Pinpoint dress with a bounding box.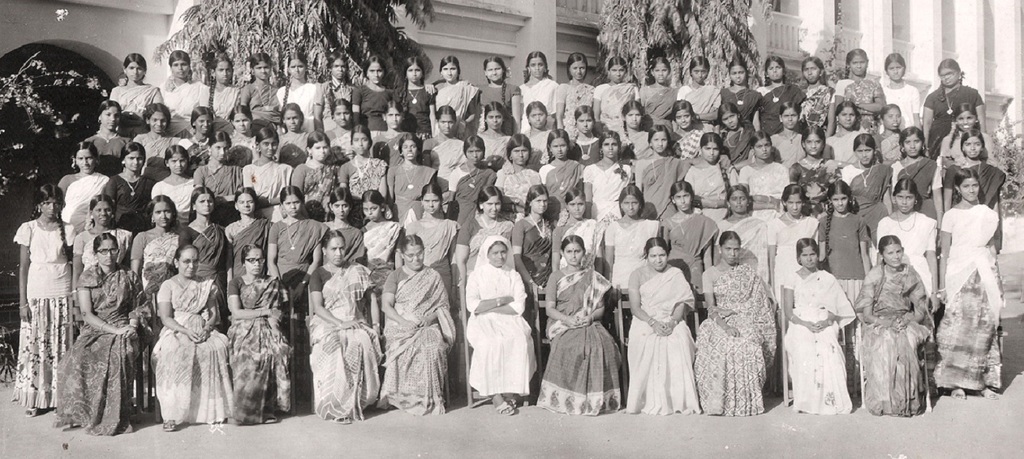
box(464, 267, 535, 400).
